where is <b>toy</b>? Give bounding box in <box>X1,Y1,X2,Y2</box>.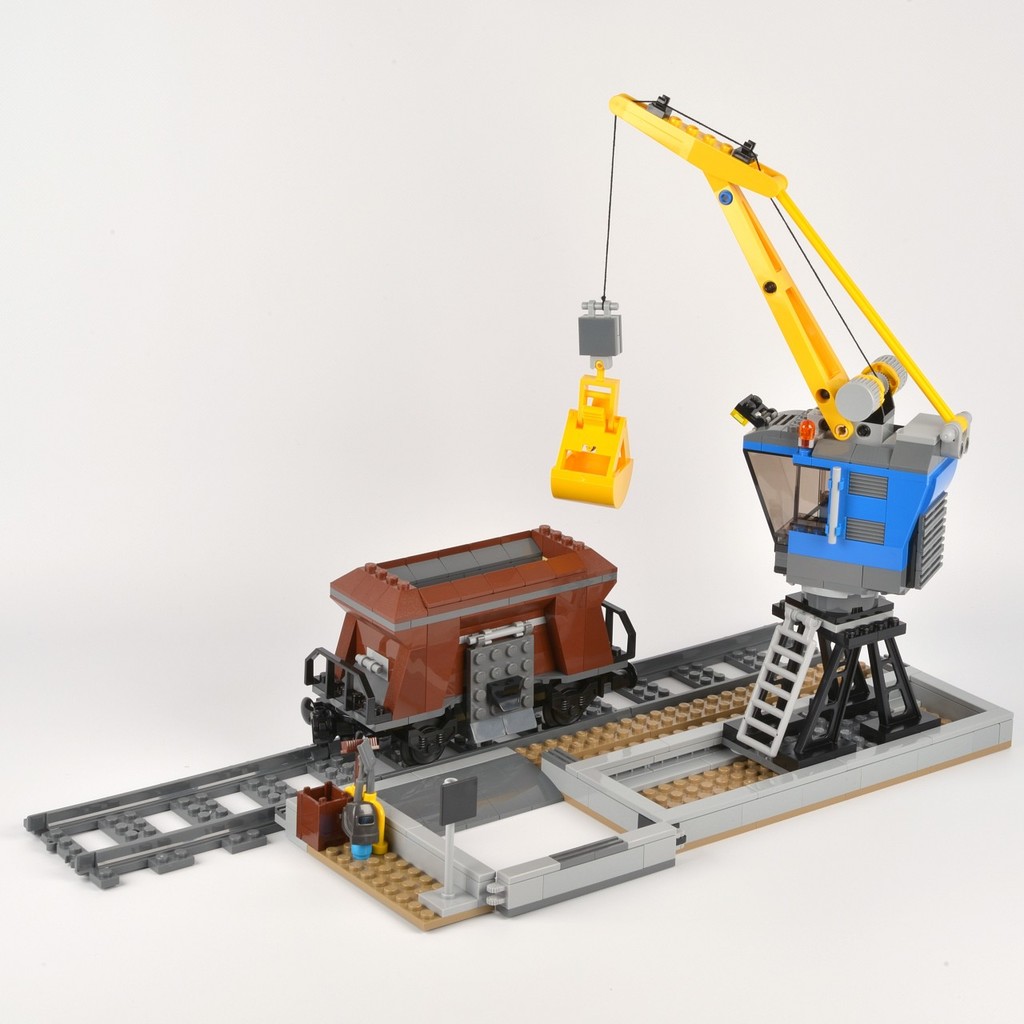
<box>257,534,674,785</box>.
